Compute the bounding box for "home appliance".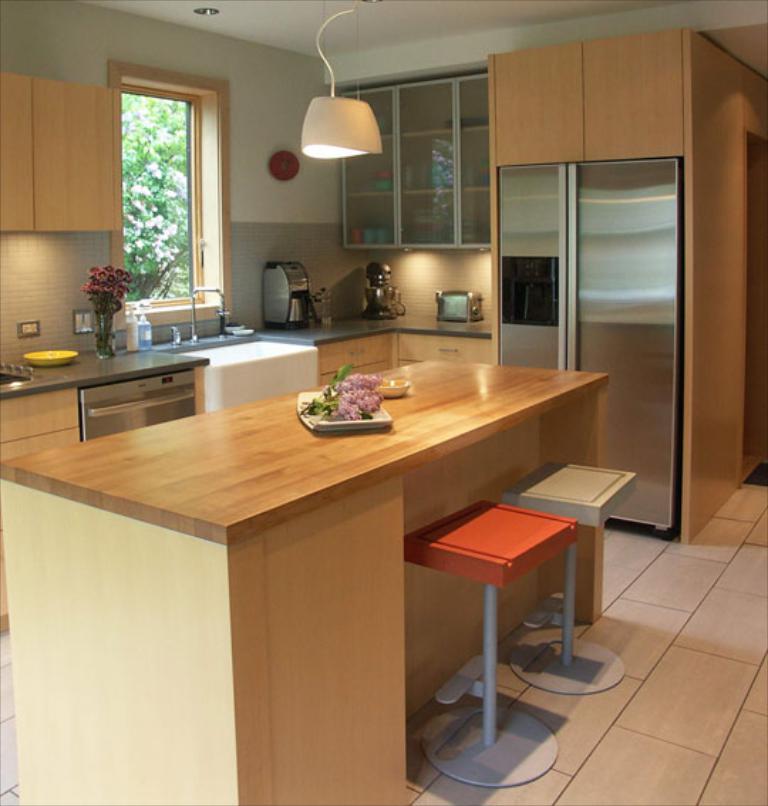
x1=259, y1=262, x2=310, y2=328.
